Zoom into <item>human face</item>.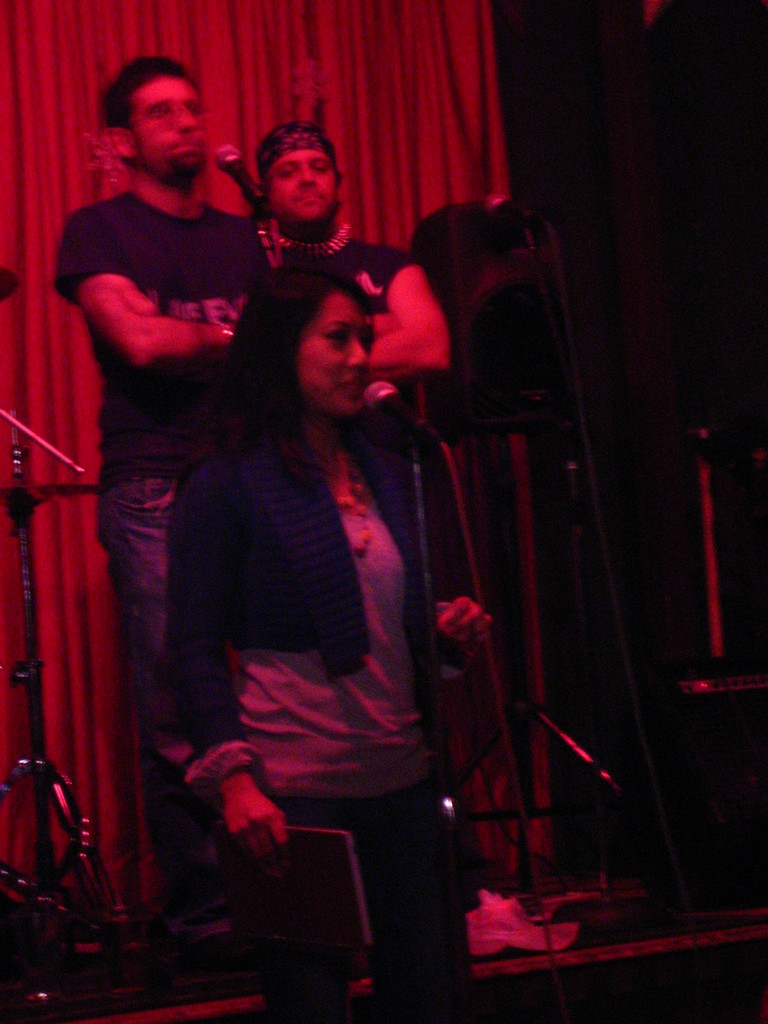
Zoom target: left=292, top=293, right=383, bottom=416.
